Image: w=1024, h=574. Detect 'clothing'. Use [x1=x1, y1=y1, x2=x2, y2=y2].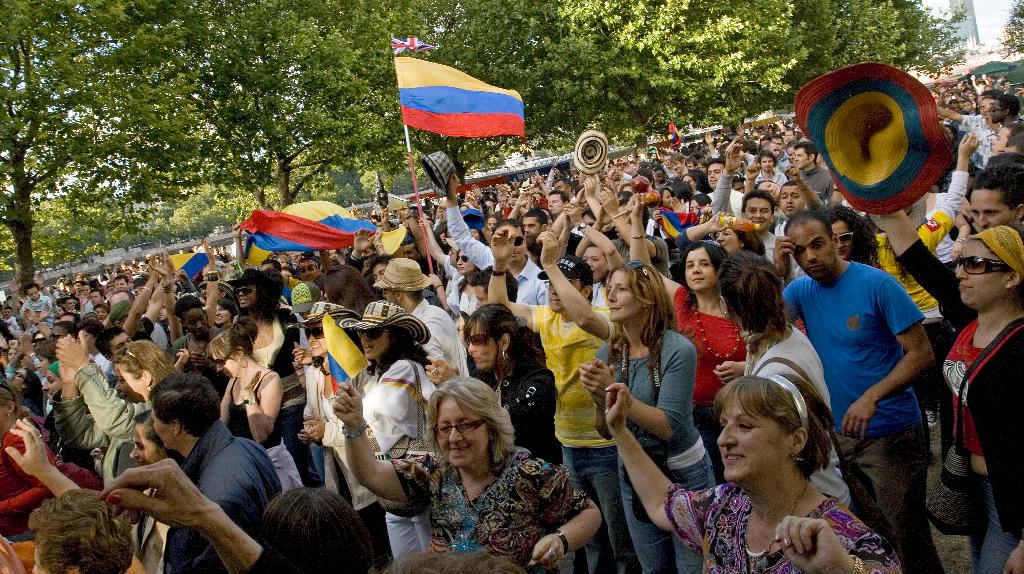
[x1=392, y1=448, x2=586, y2=573].
